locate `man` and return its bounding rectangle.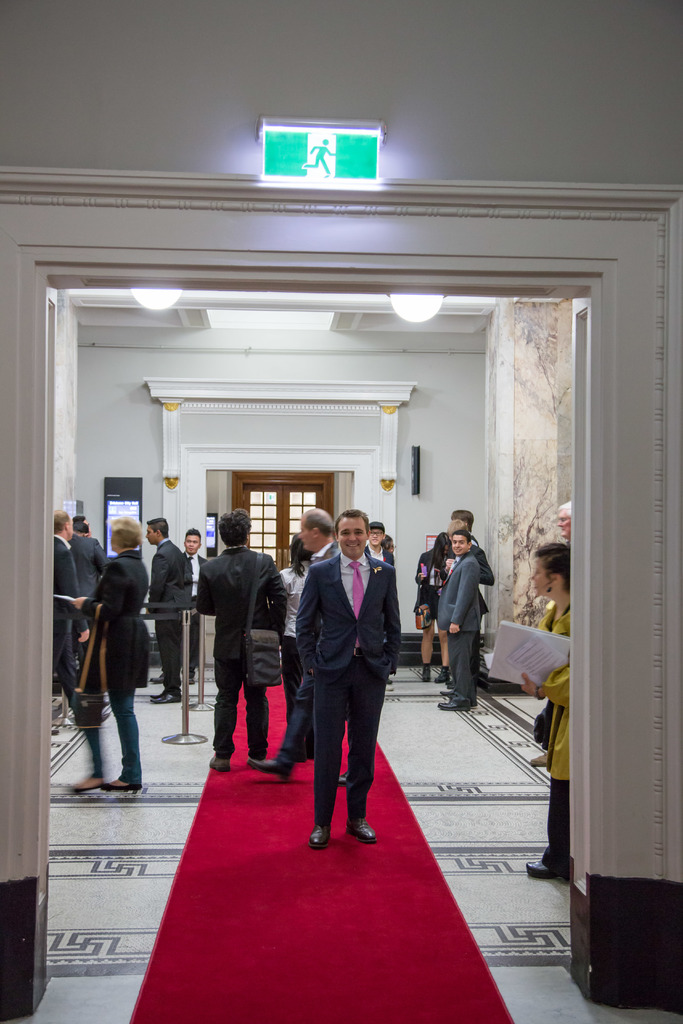
<region>141, 518, 192, 704</region>.
